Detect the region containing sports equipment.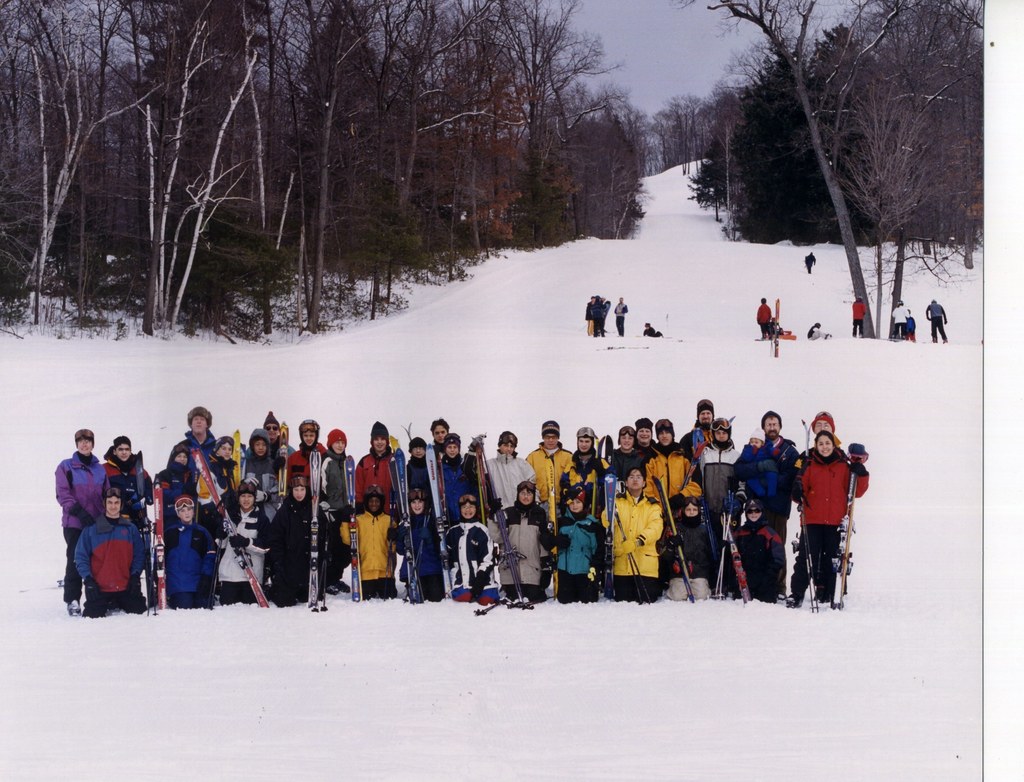
<bbox>278, 421, 287, 514</bbox>.
